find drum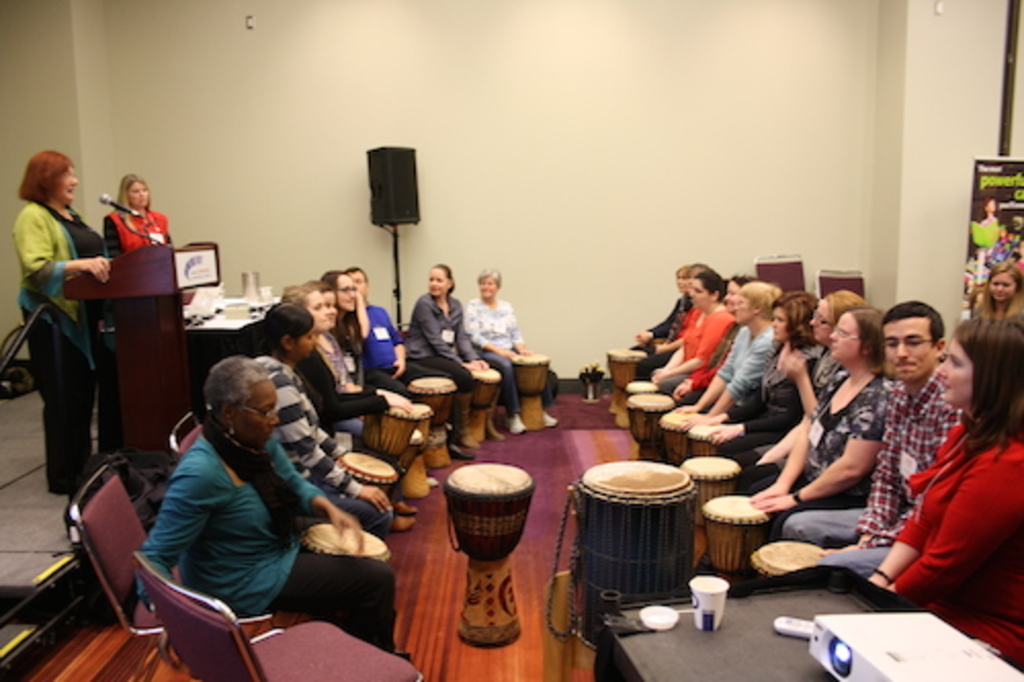
[left=467, top=365, right=494, bottom=453]
